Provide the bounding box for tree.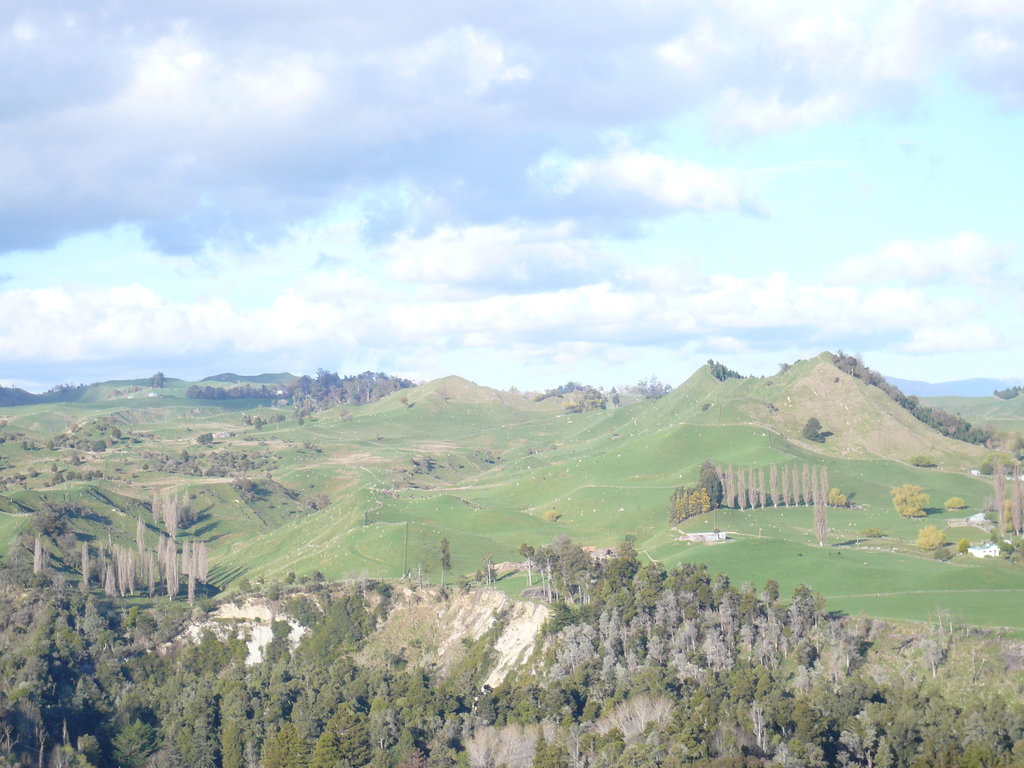
l=437, t=537, r=452, b=589.
